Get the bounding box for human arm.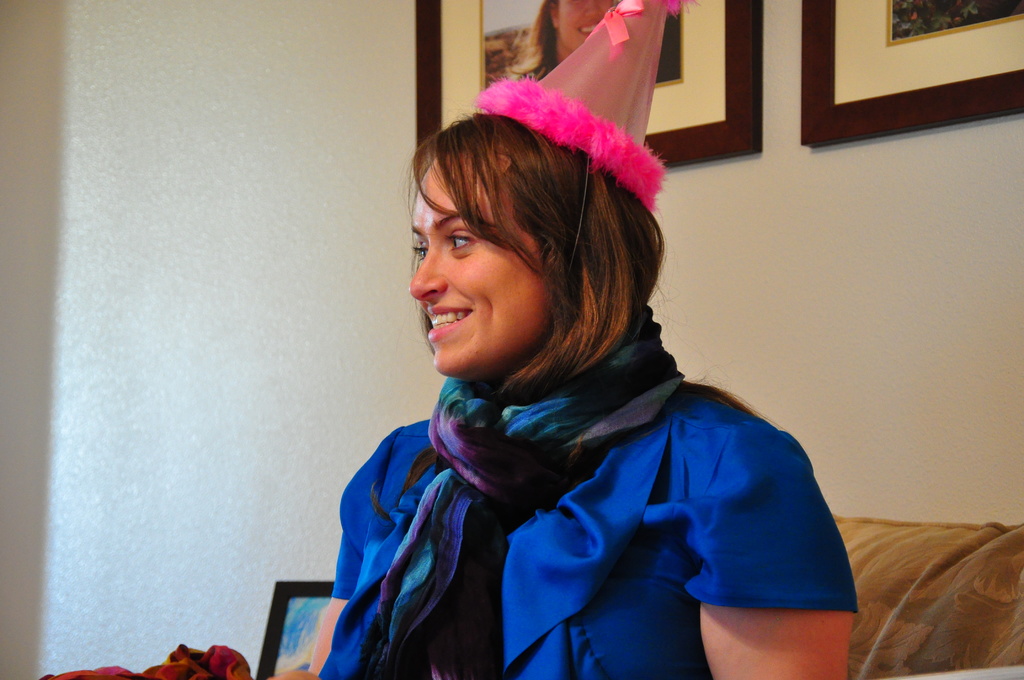
box=[264, 421, 422, 679].
